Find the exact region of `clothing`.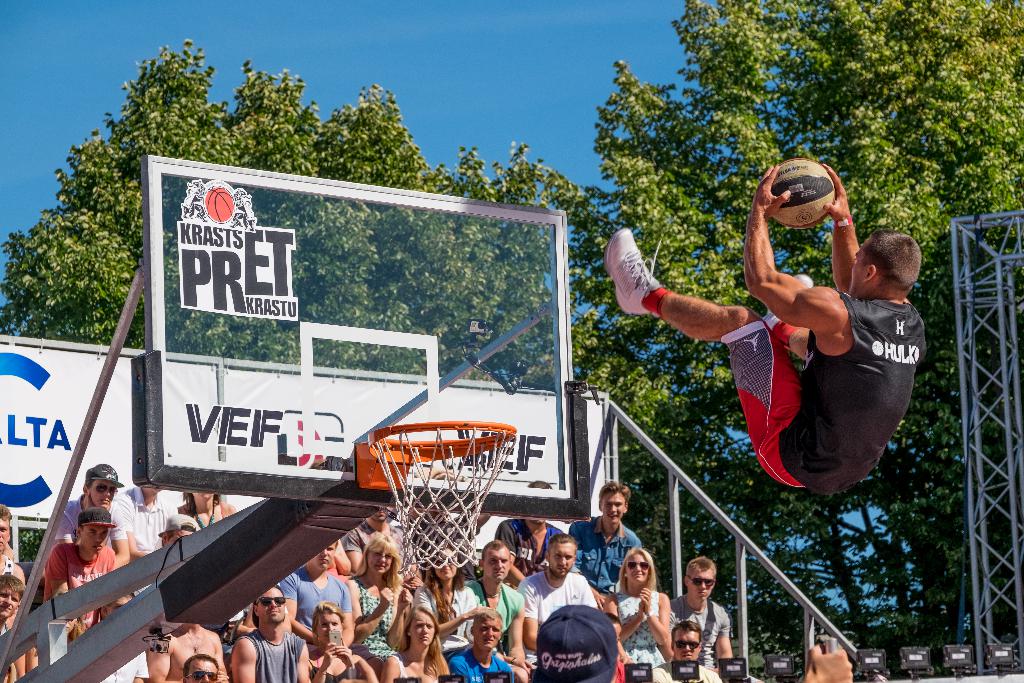
Exact region: [left=615, top=593, right=668, bottom=663].
